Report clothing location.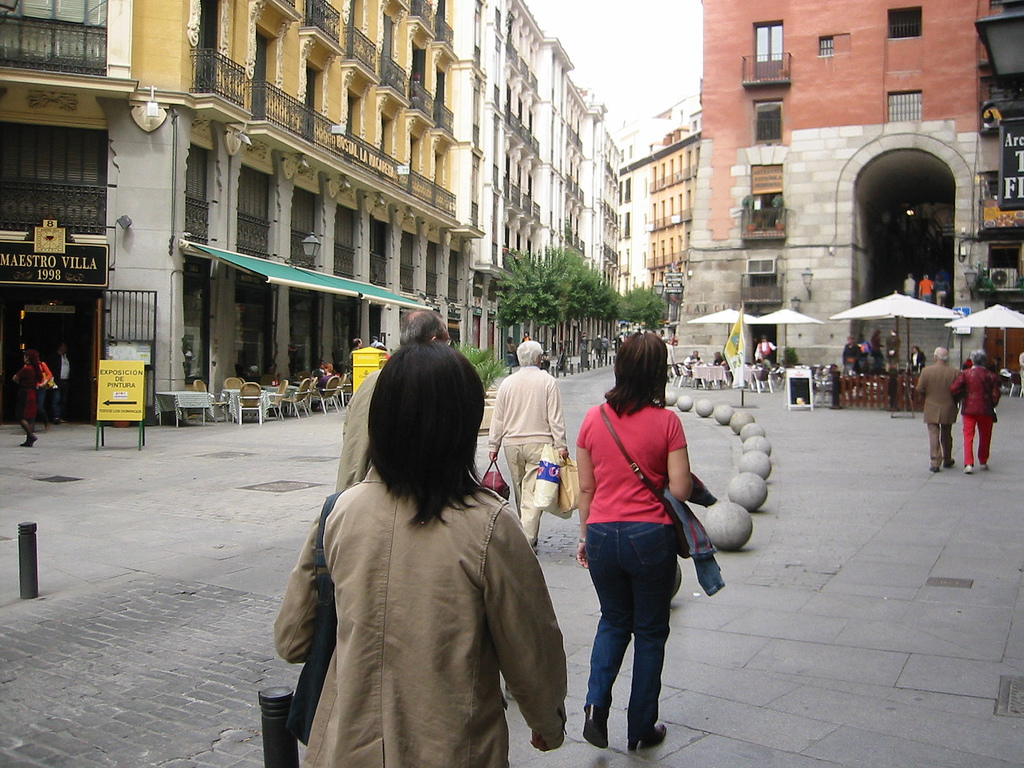
Report: x1=937 y1=282 x2=945 y2=309.
